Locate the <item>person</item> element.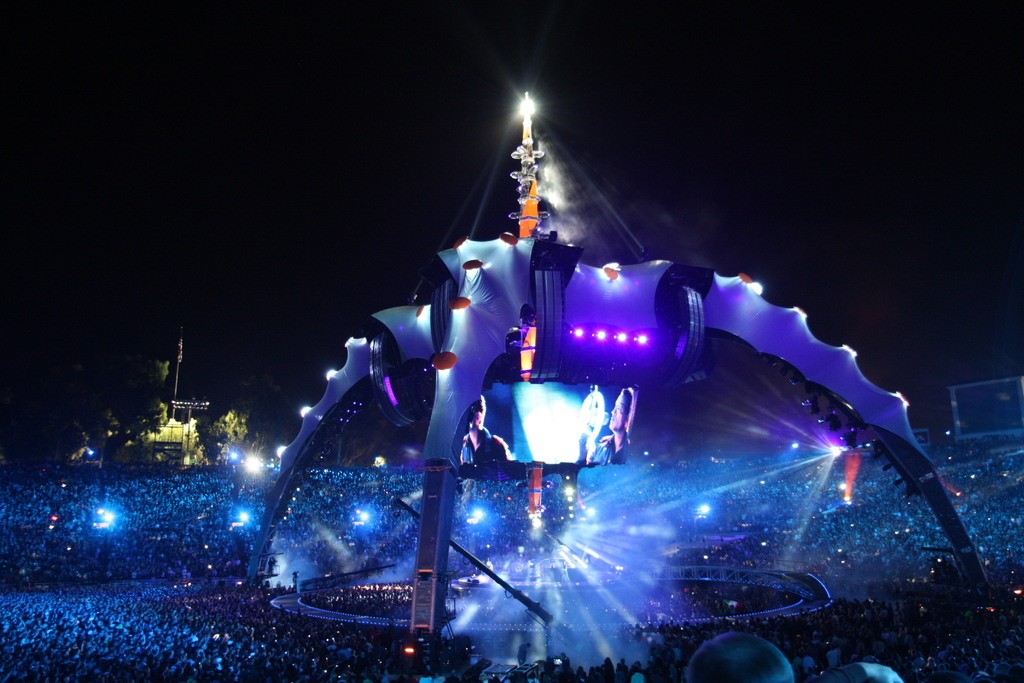
Element bbox: (461,395,507,462).
